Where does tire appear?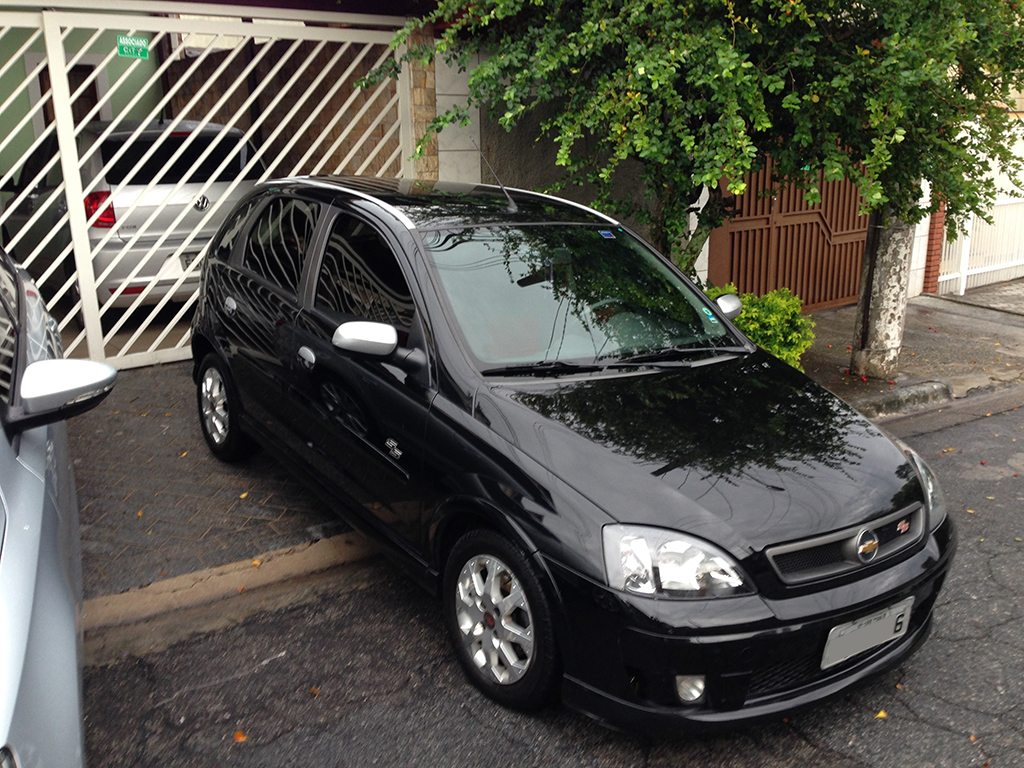
Appears at 435/532/569/713.
